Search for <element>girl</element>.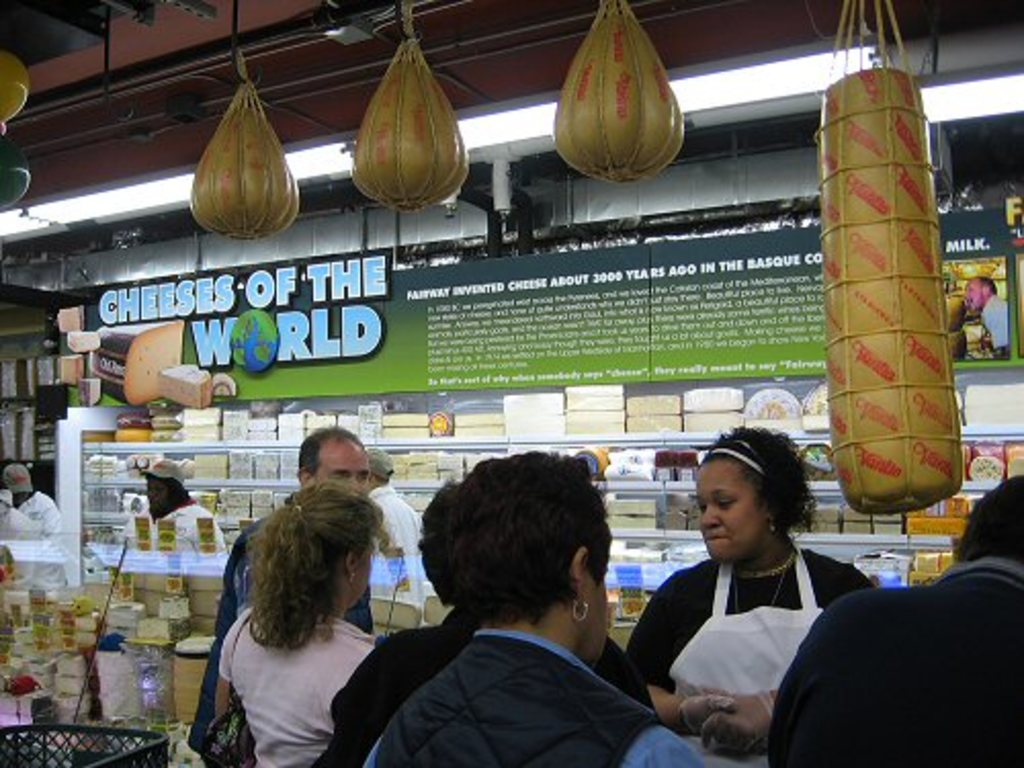
Found at (x1=629, y1=426, x2=872, y2=743).
